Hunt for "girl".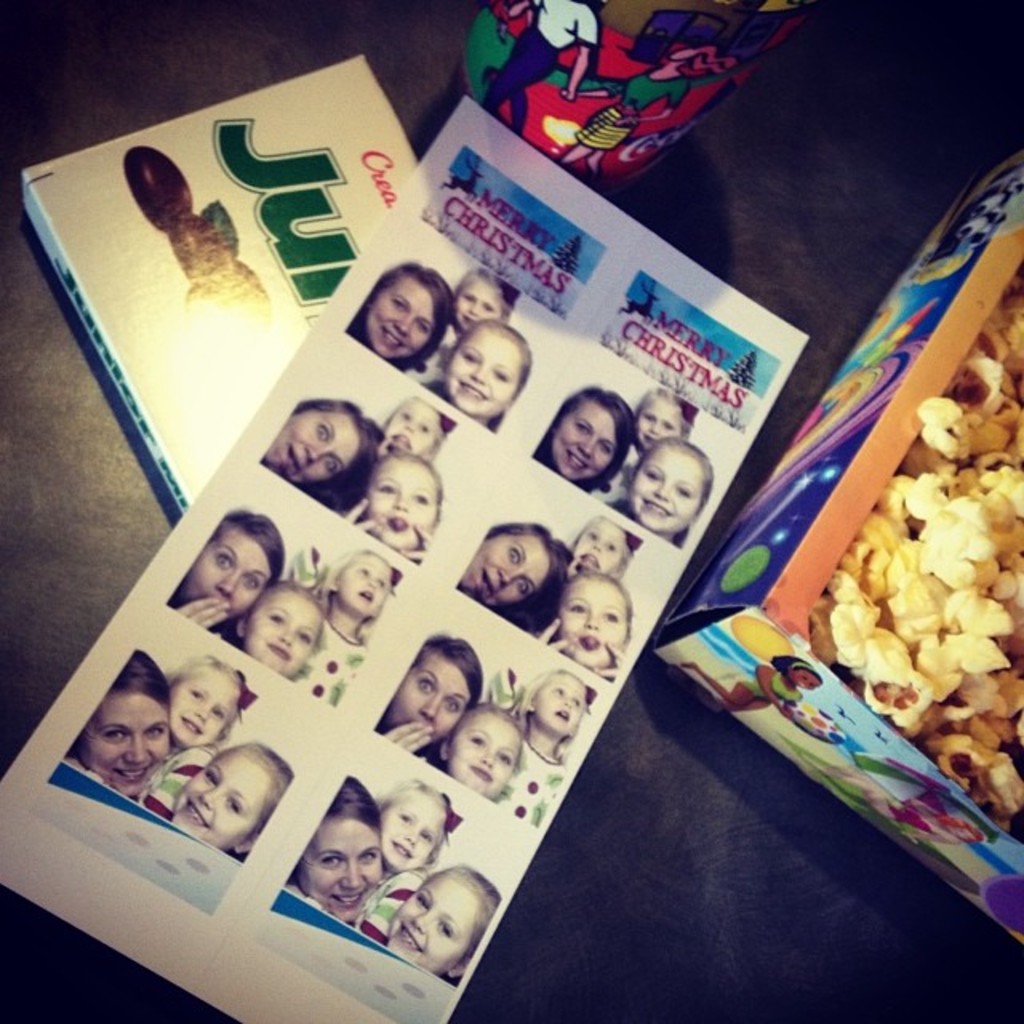
Hunted down at [x1=568, y1=520, x2=640, y2=578].
